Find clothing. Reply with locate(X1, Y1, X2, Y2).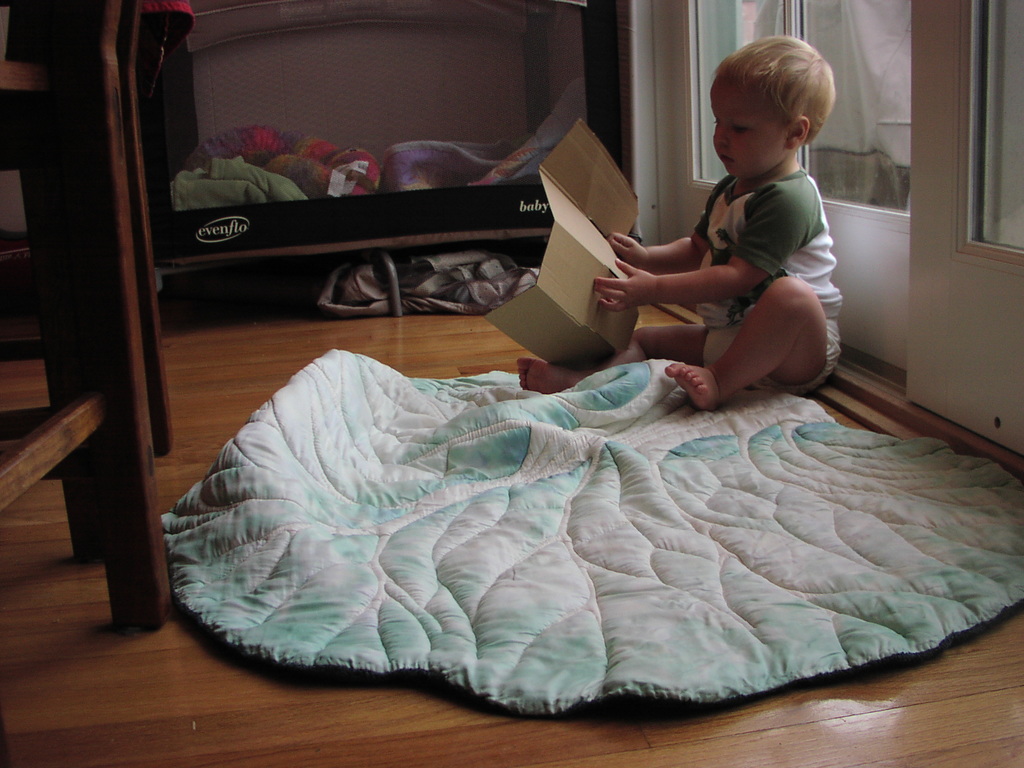
locate(330, 248, 524, 322).
